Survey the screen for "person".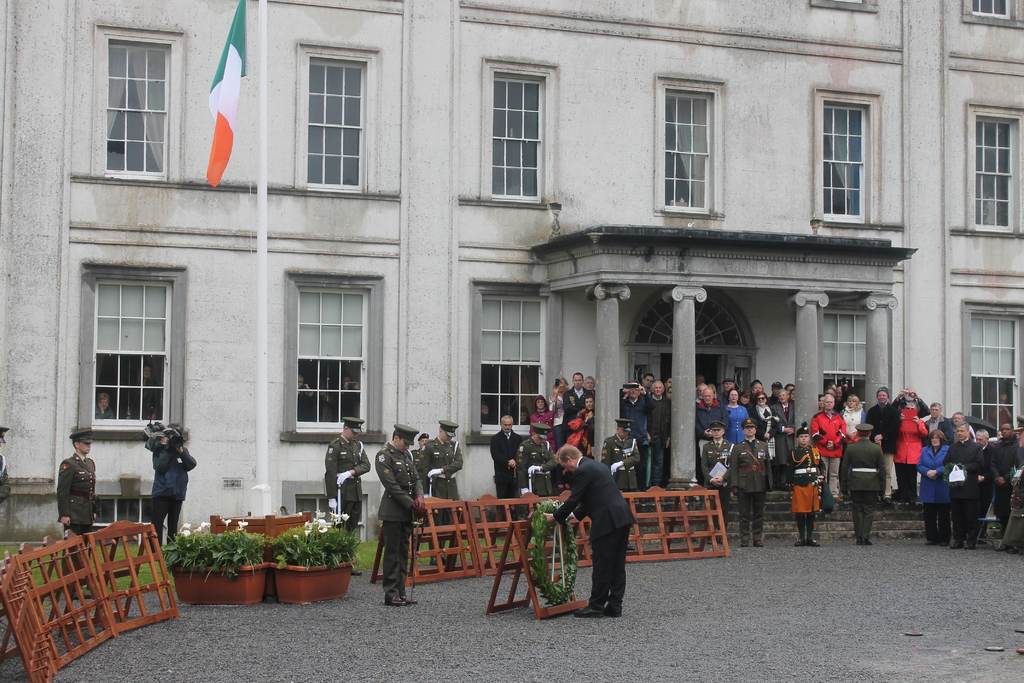
Survey found: locate(417, 420, 463, 563).
